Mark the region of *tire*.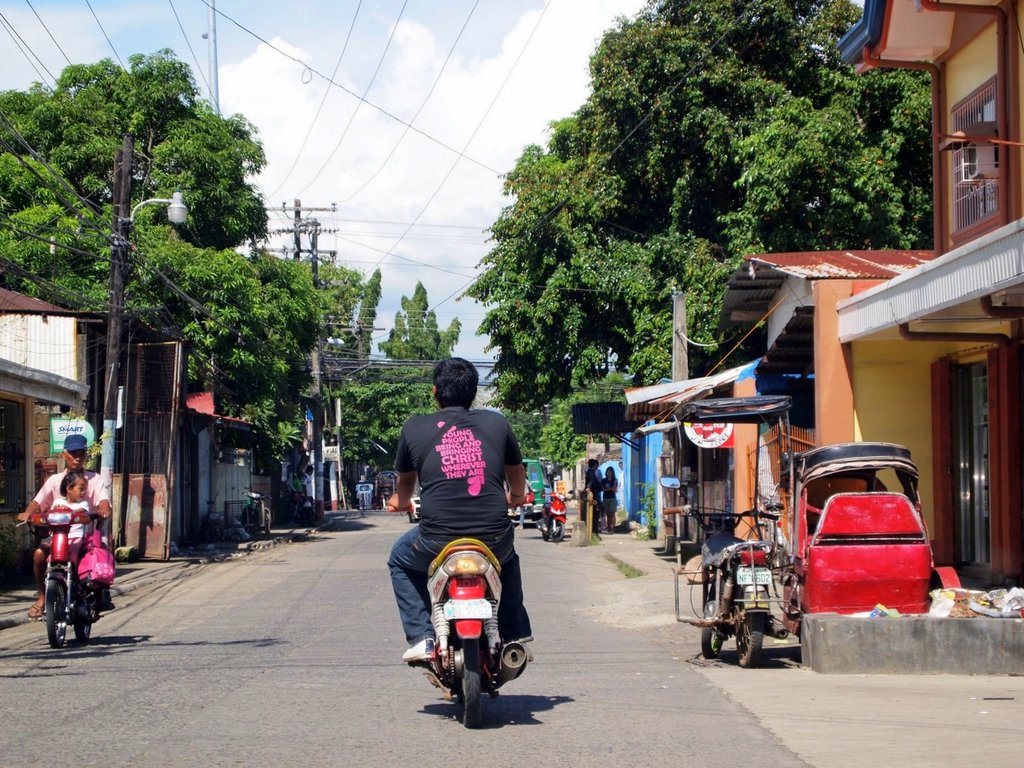
Region: select_region(730, 610, 756, 678).
